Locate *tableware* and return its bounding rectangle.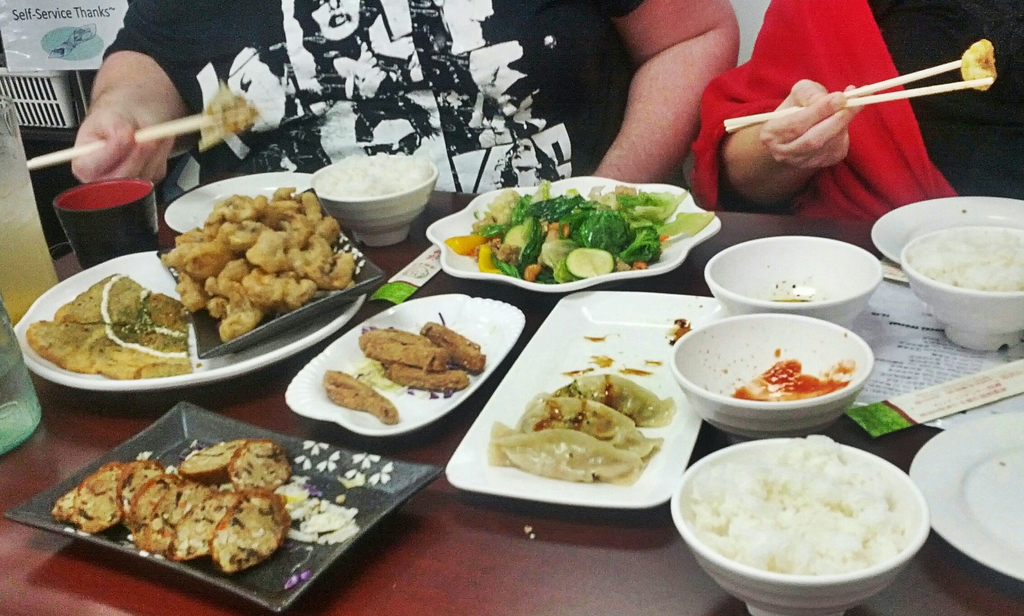
rect(906, 412, 1023, 581).
